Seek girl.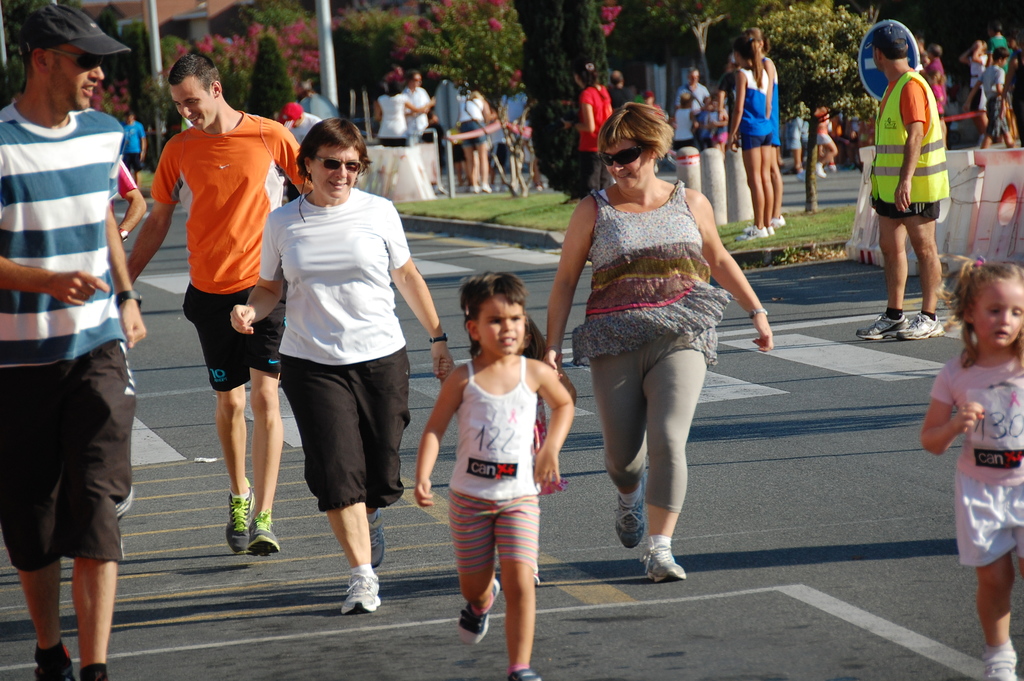
BBox(413, 265, 575, 680).
